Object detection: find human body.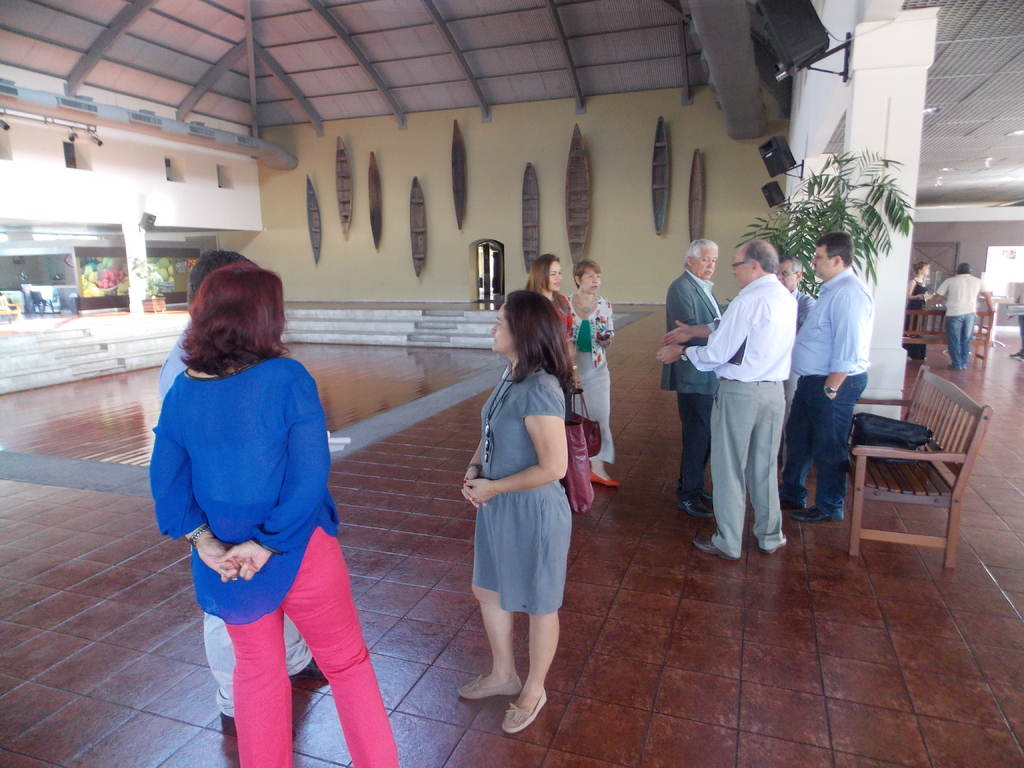
l=559, t=249, r=612, b=504.
